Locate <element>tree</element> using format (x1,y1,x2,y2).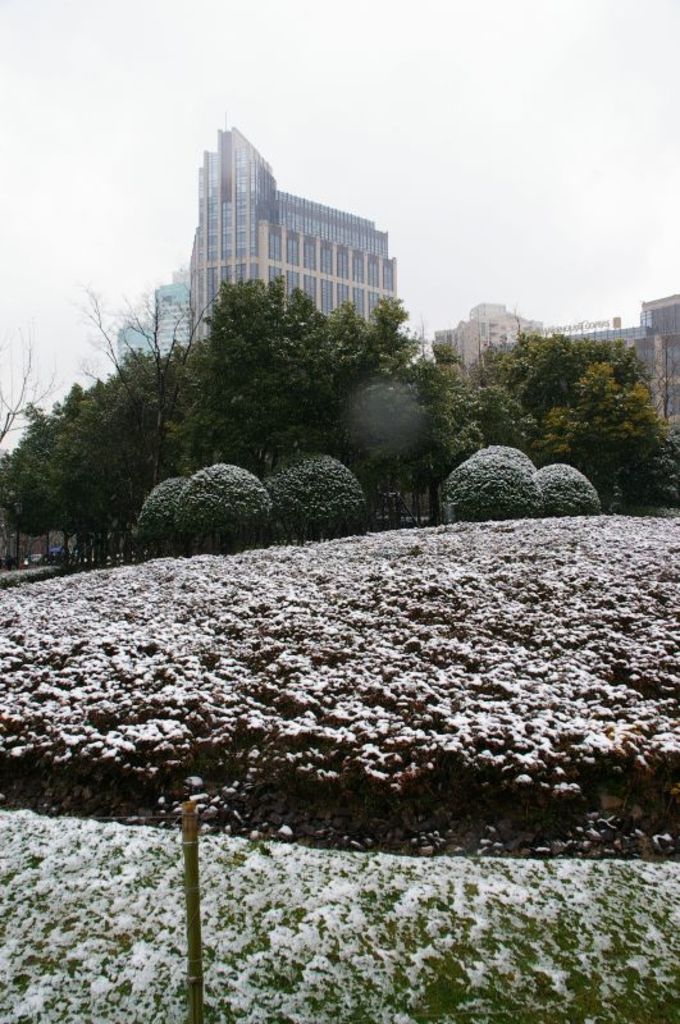
(473,328,660,426).
